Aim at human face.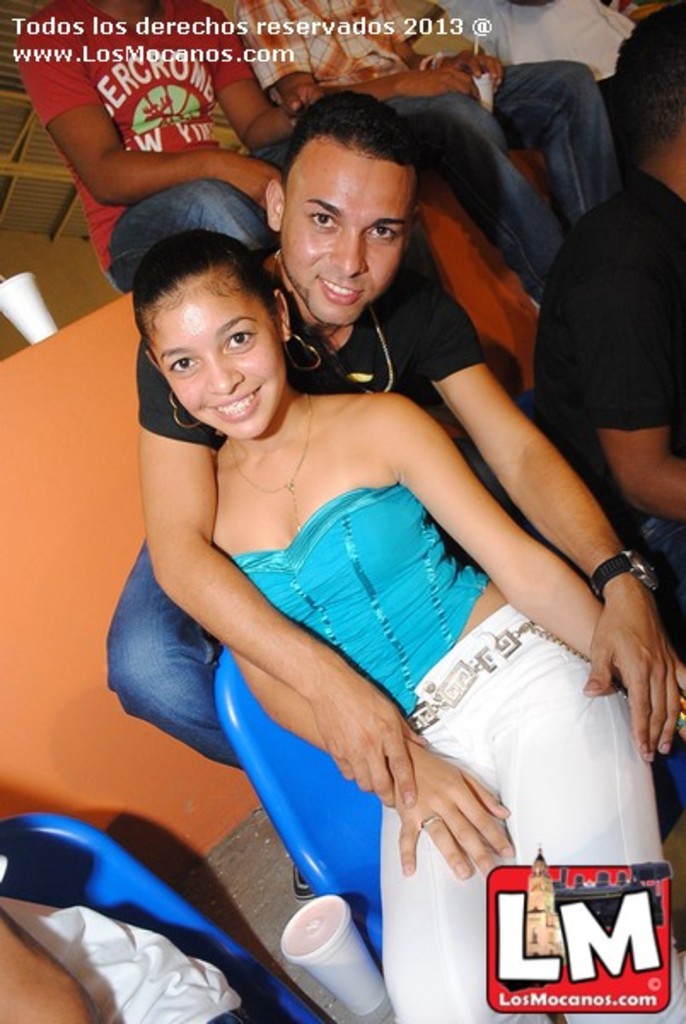
Aimed at box=[160, 292, 265, 439].
